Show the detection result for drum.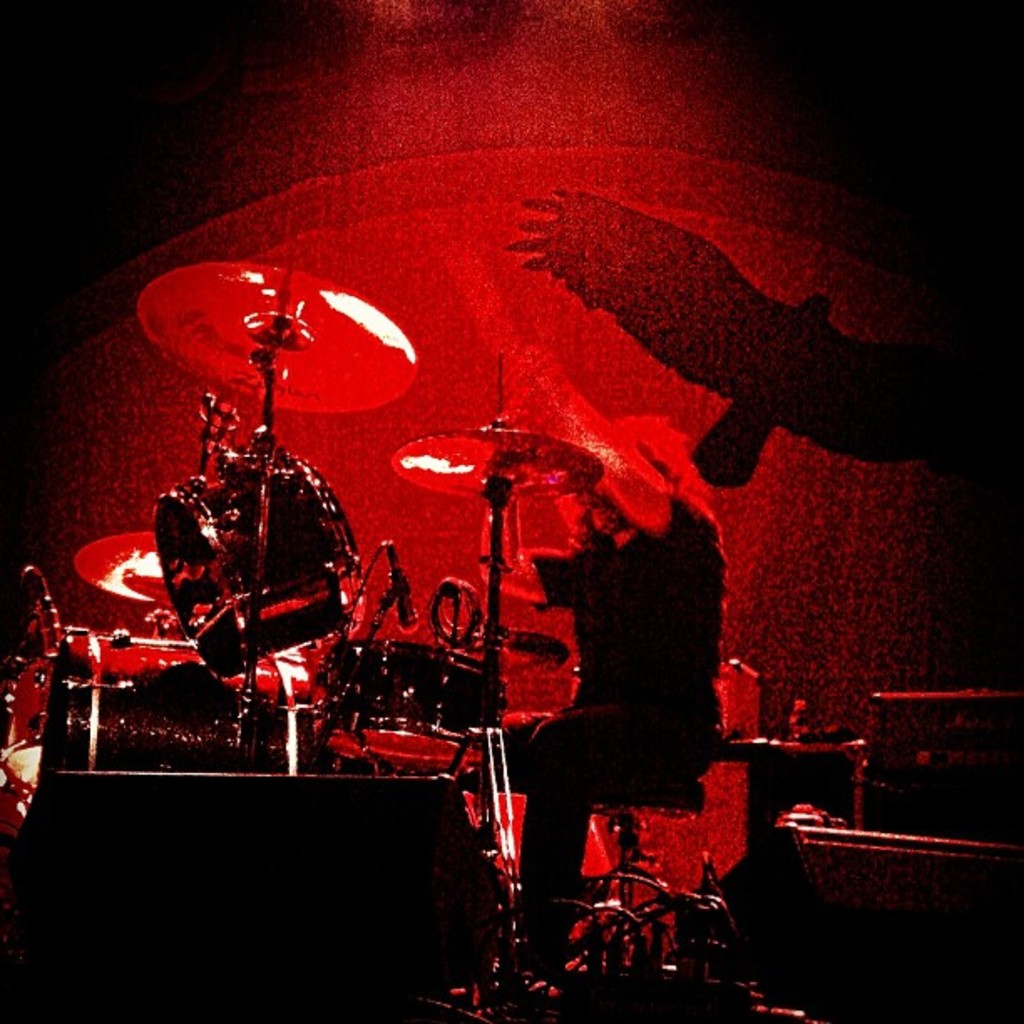
crop(35, 624, 315, 768).
